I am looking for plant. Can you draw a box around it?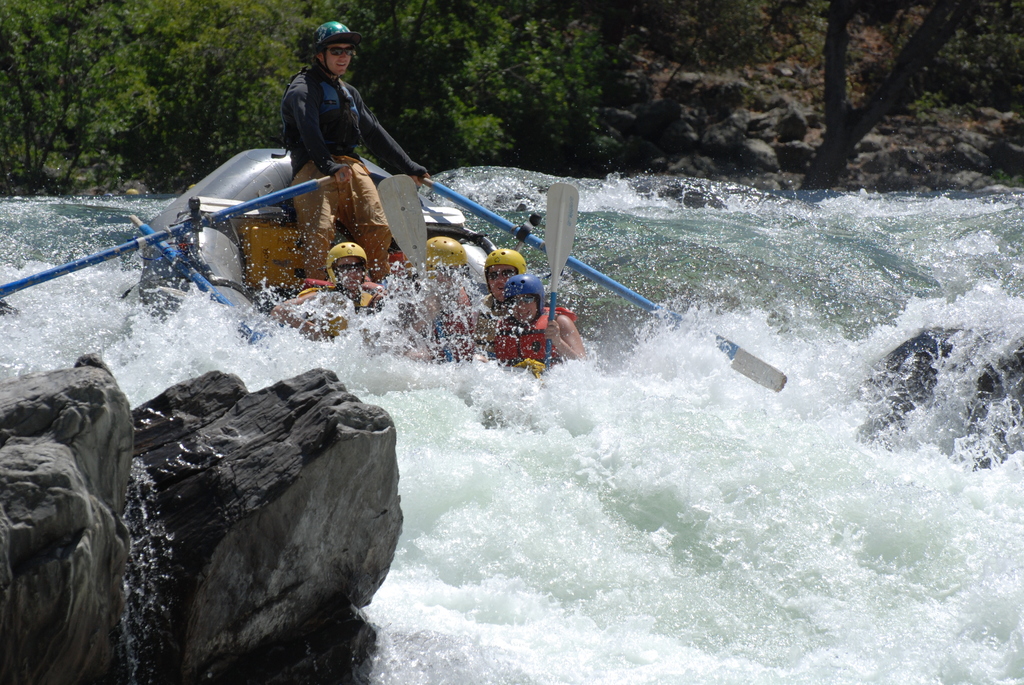
Sure, the bounding box is {"x1": 850, "y1": 0, "x2": 1023, "y2": 116}.
